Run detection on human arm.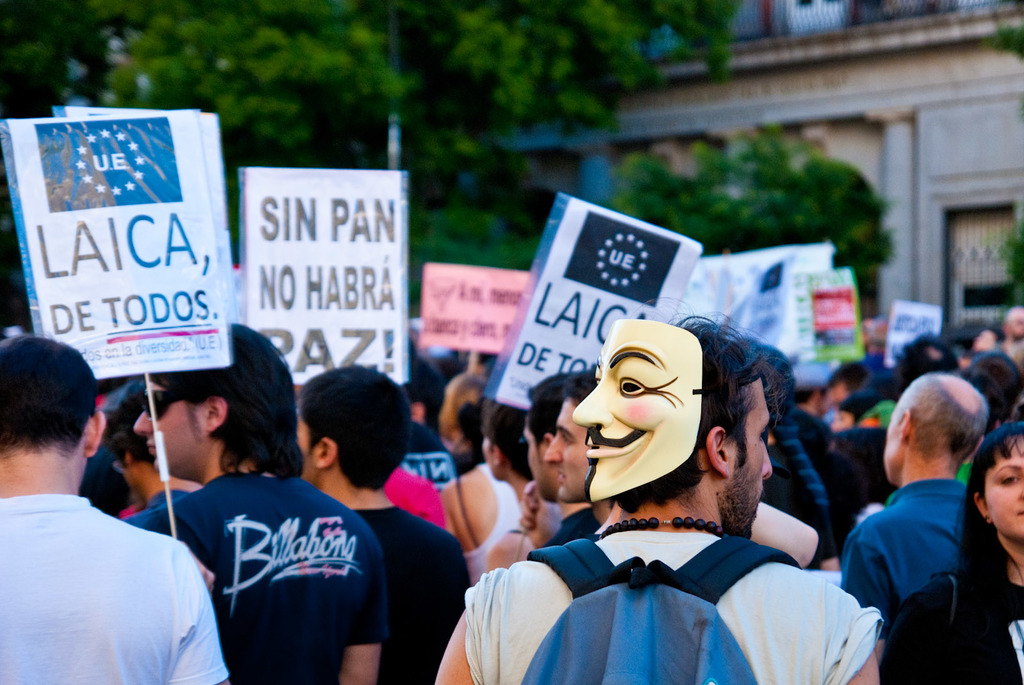
Result: detection(333, 542, 388, 684).
